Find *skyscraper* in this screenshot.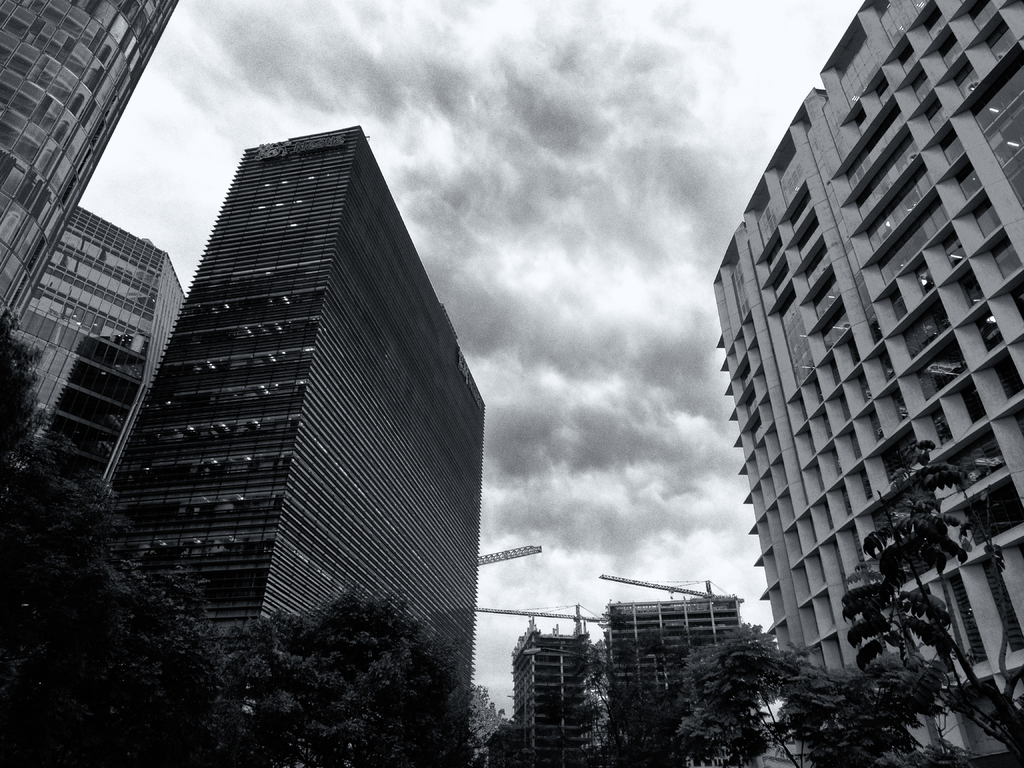
The bounding box for *skyscraper* is x1=0, y1=0, x2=180, y2=332.
